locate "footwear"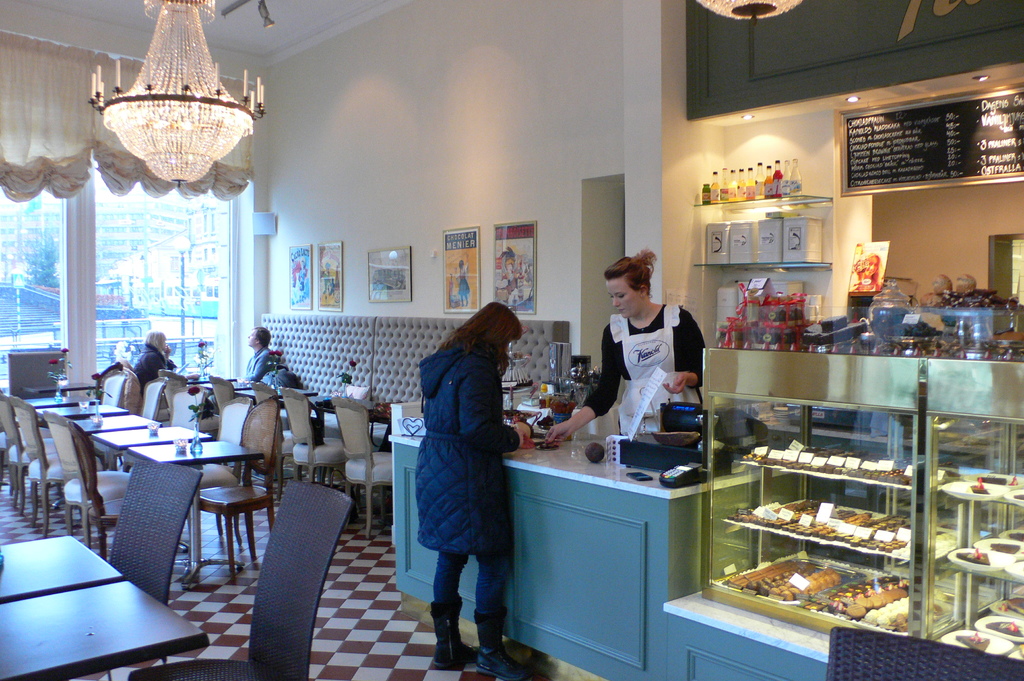
[474, 602, 532, 680]
